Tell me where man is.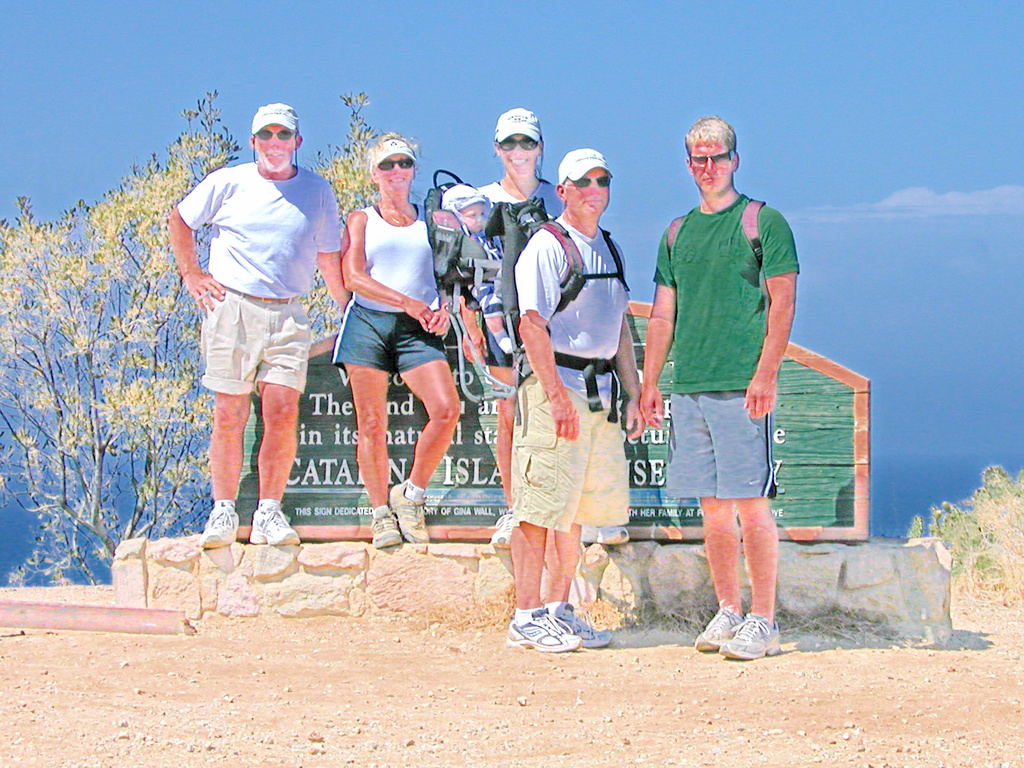
man is at <region>634, 125, 815, 639</region>.
